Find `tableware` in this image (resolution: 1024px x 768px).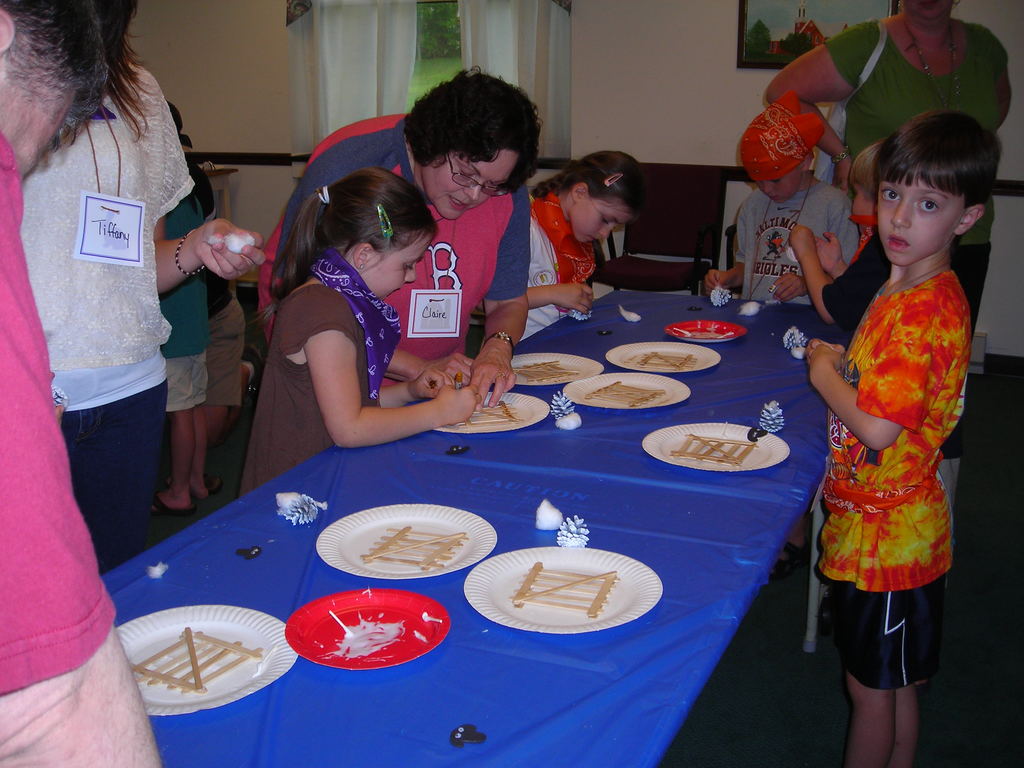
{"left": 483, "top": 534, "right": 641, "bottom": 645}.
